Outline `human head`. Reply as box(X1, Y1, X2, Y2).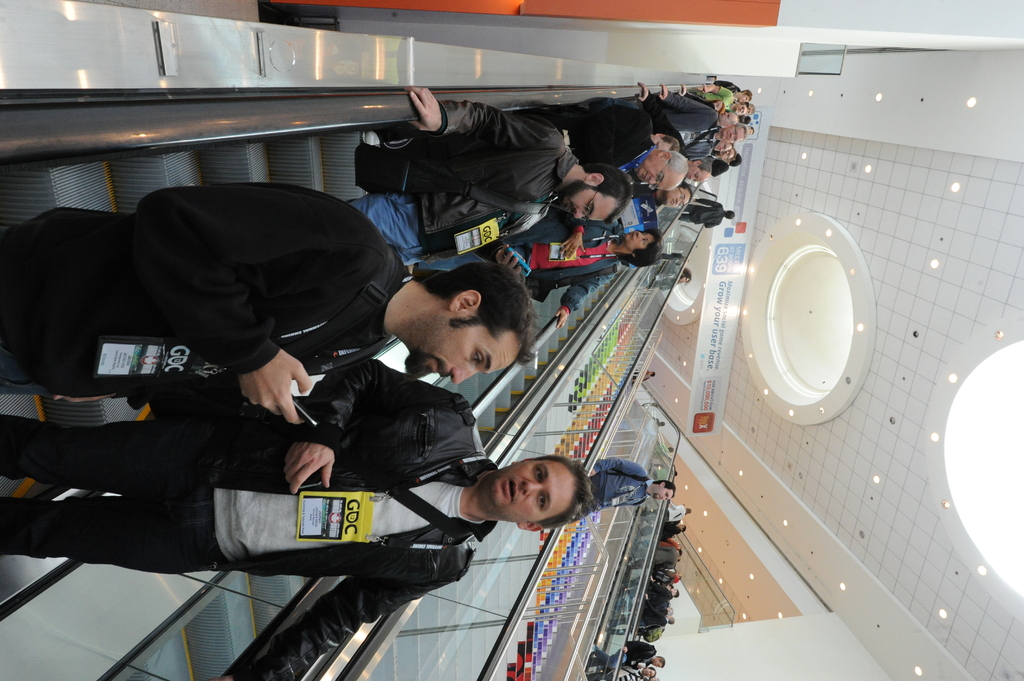
box(674, 254, 689, 267).
